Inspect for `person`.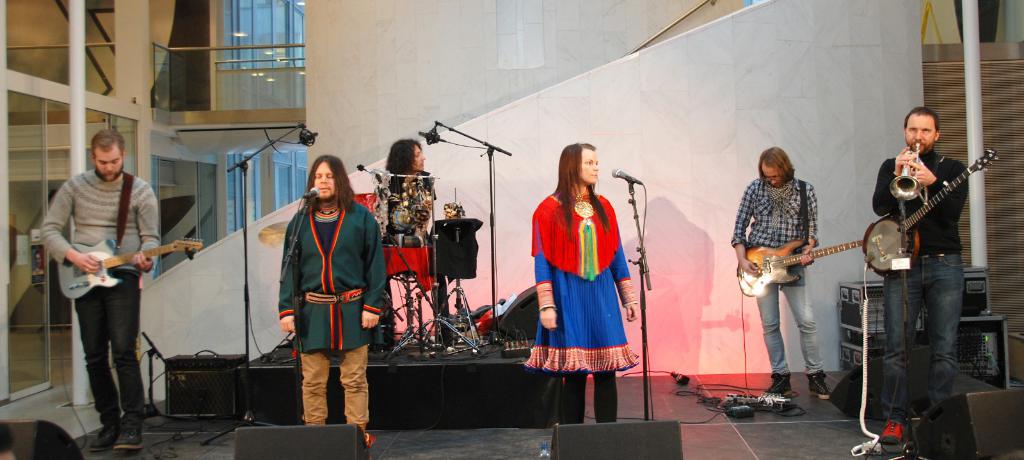
Inspection: bbox=(871, 98, 973, 446).
